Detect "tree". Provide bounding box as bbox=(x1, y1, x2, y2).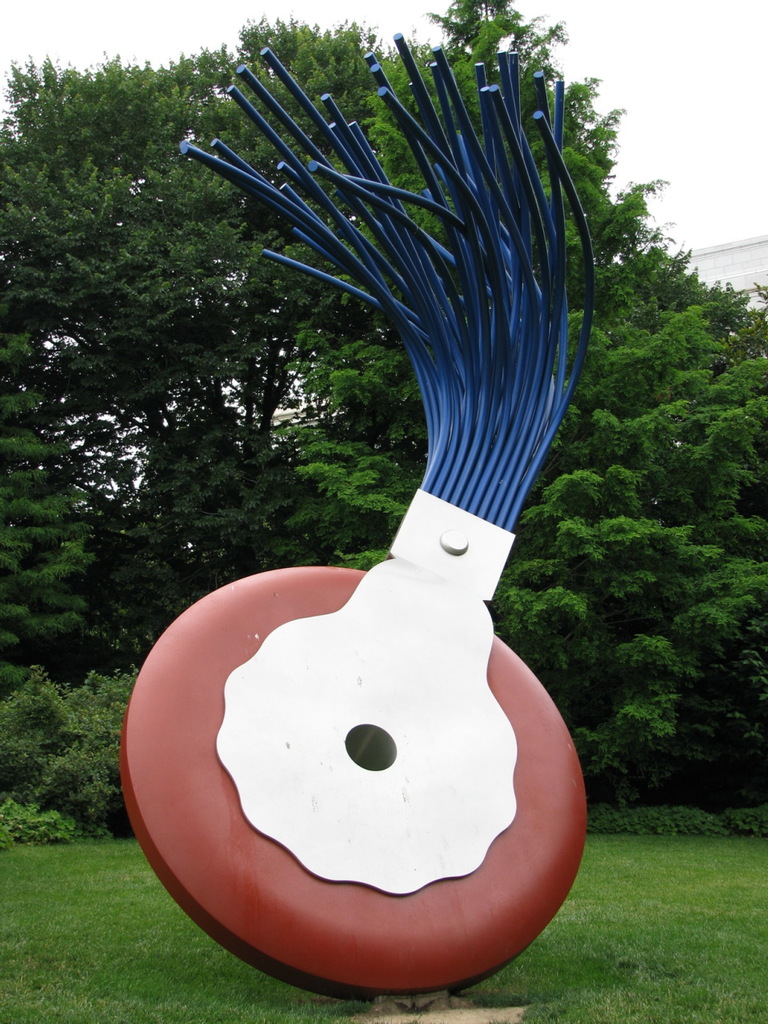
bbox=(0, 286, 122, 716).
